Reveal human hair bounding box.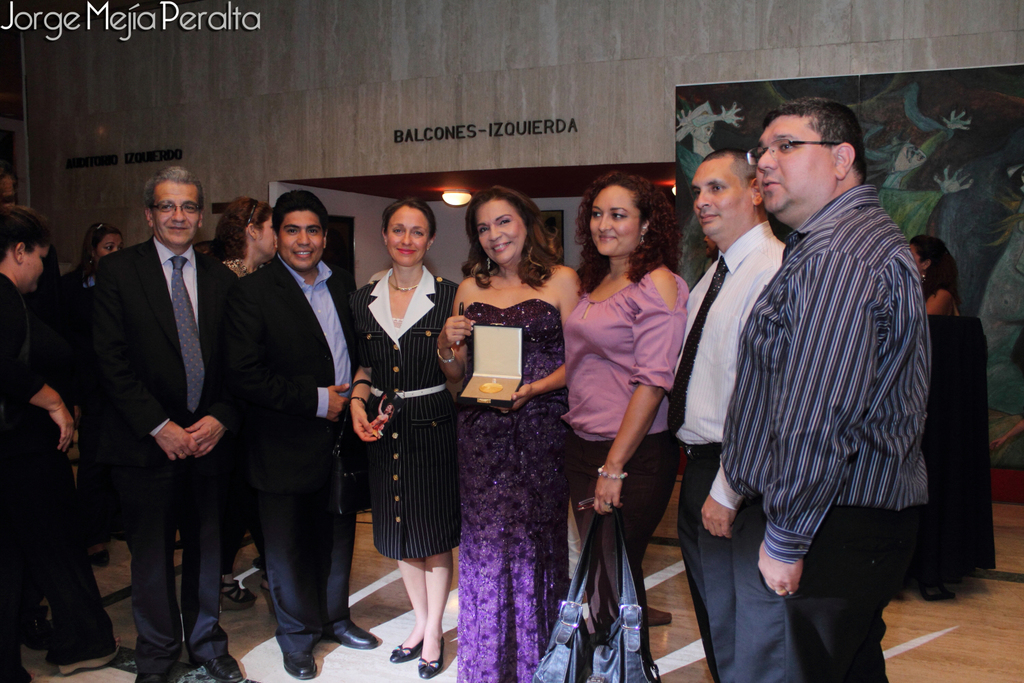
Revealed: (0,204,53,263).
